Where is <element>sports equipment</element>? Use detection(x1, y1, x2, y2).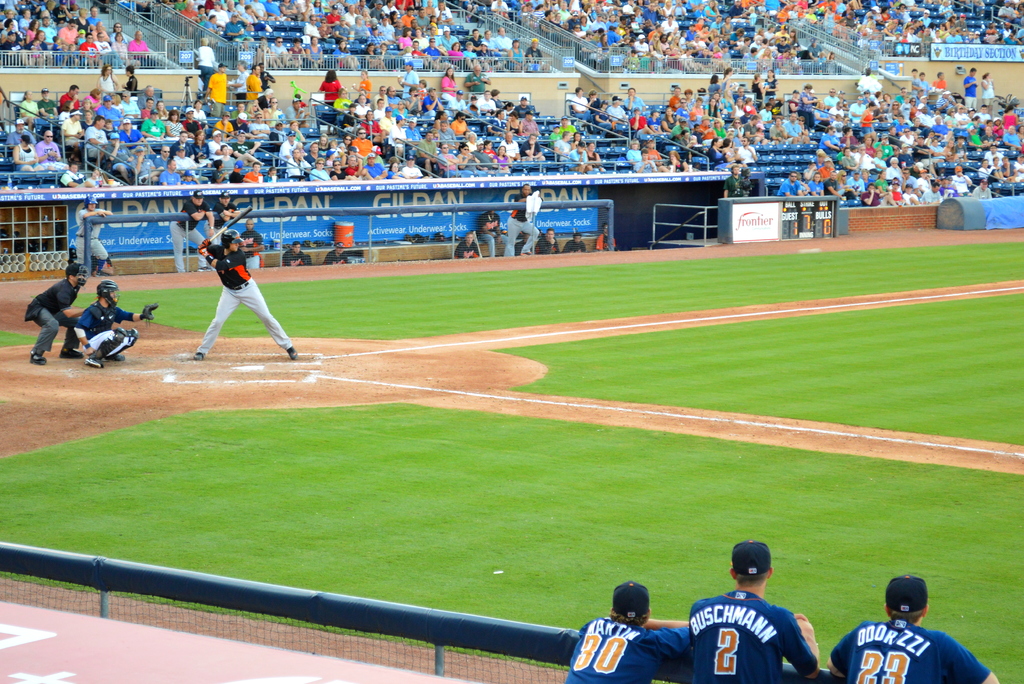
detection(67, 265, 88, 290).
